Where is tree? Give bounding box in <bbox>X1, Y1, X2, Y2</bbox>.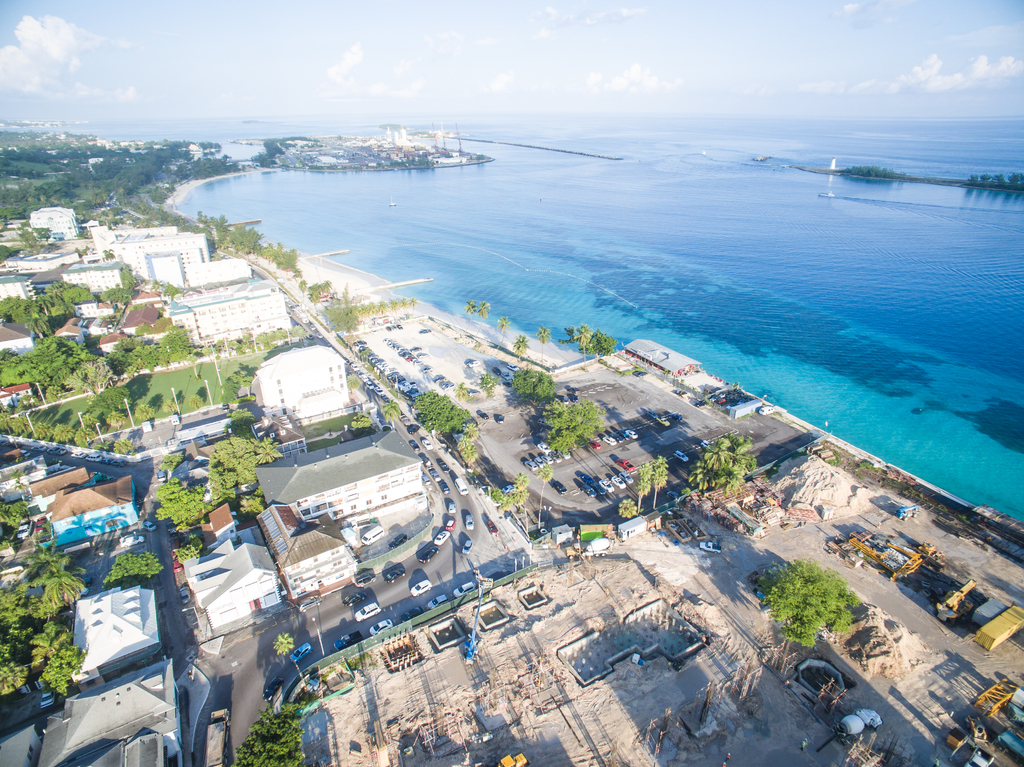
<bbox>237, 496, 262, 517</bbox>.
